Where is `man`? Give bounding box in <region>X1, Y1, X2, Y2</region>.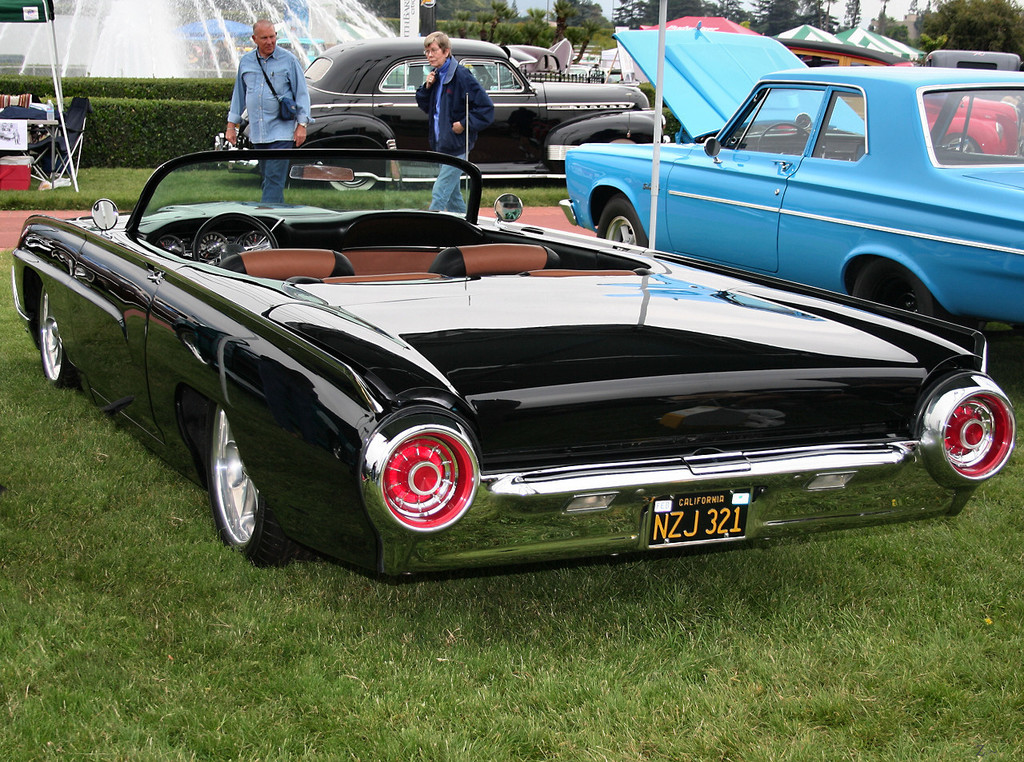
<region>223, 20, 312, 207</region>.
